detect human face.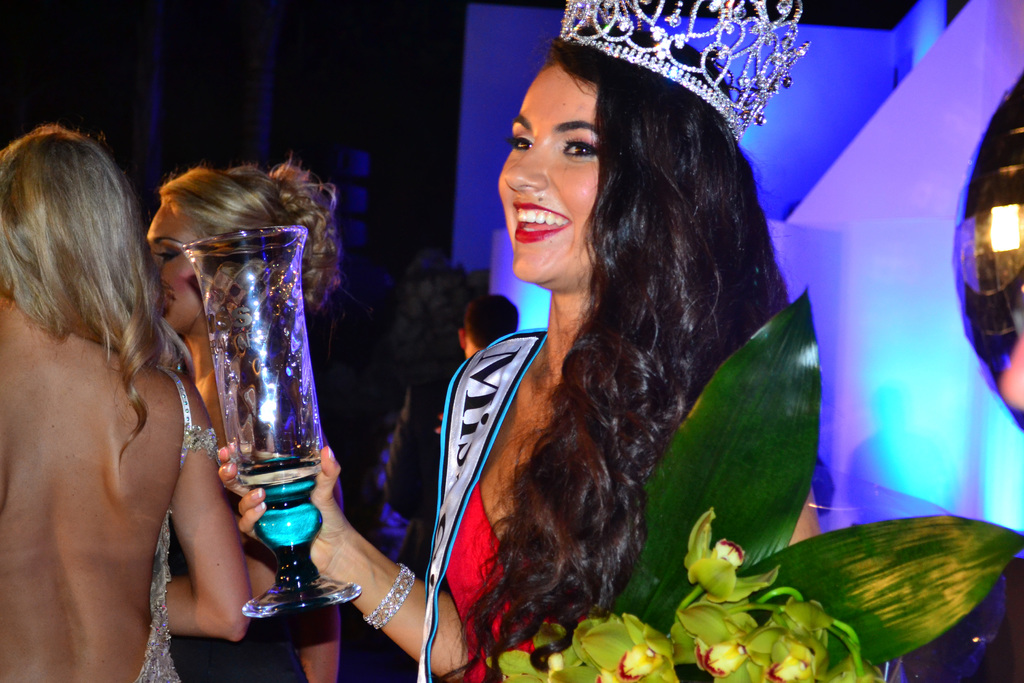
Detected at region(493, 65, 600, 286).
